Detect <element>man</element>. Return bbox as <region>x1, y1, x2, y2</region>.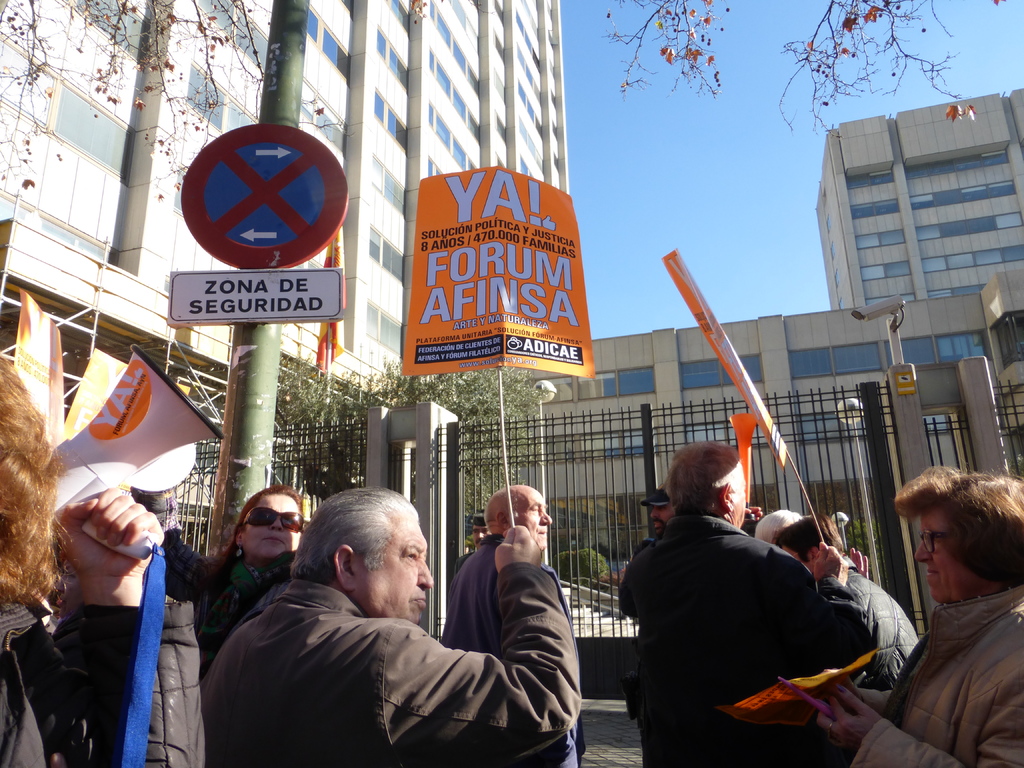
<region>631, 492, 675, 554</region>.
